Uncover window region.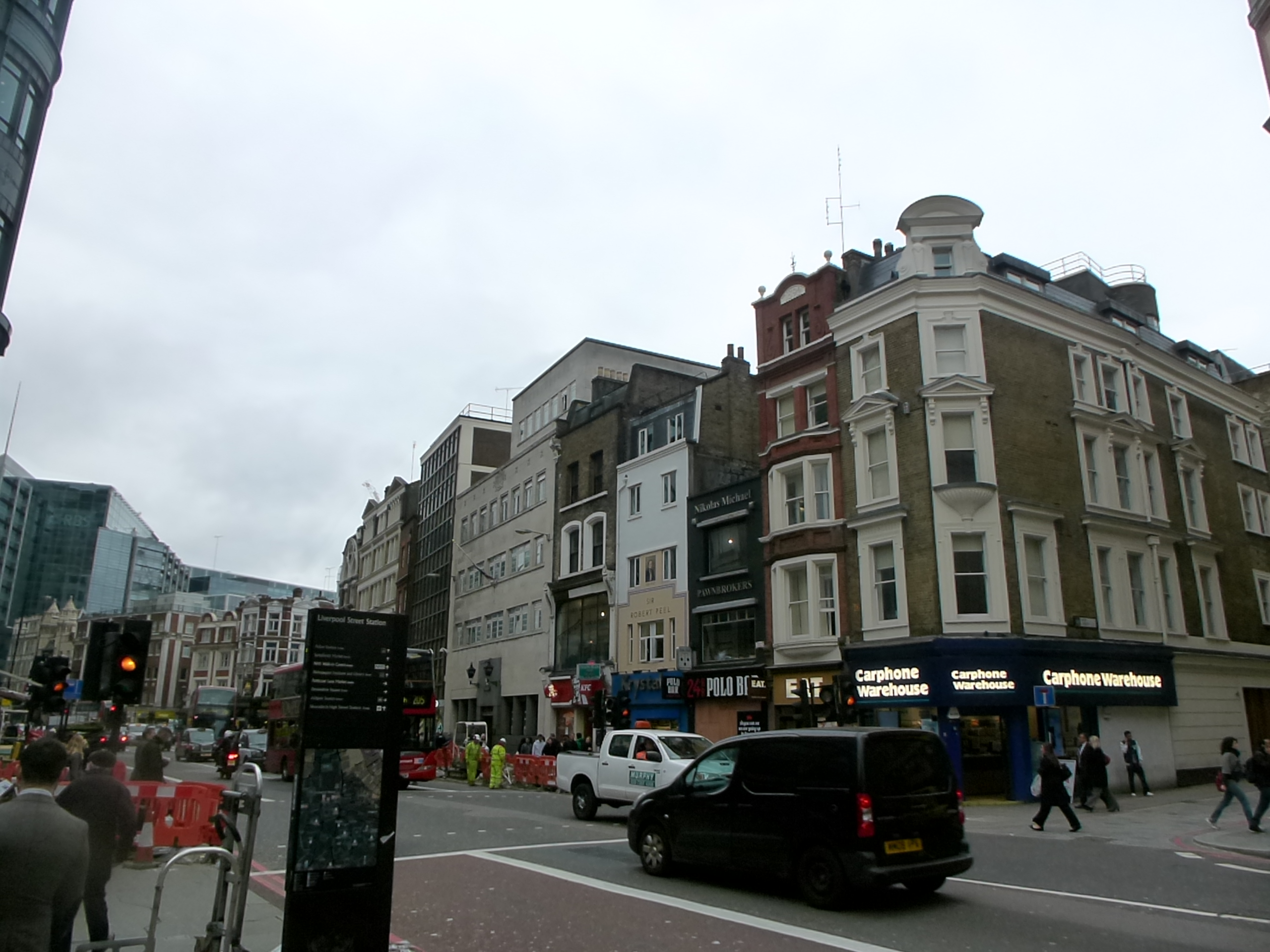
Uncovered: l=387, t=277, r=415, b=316.
